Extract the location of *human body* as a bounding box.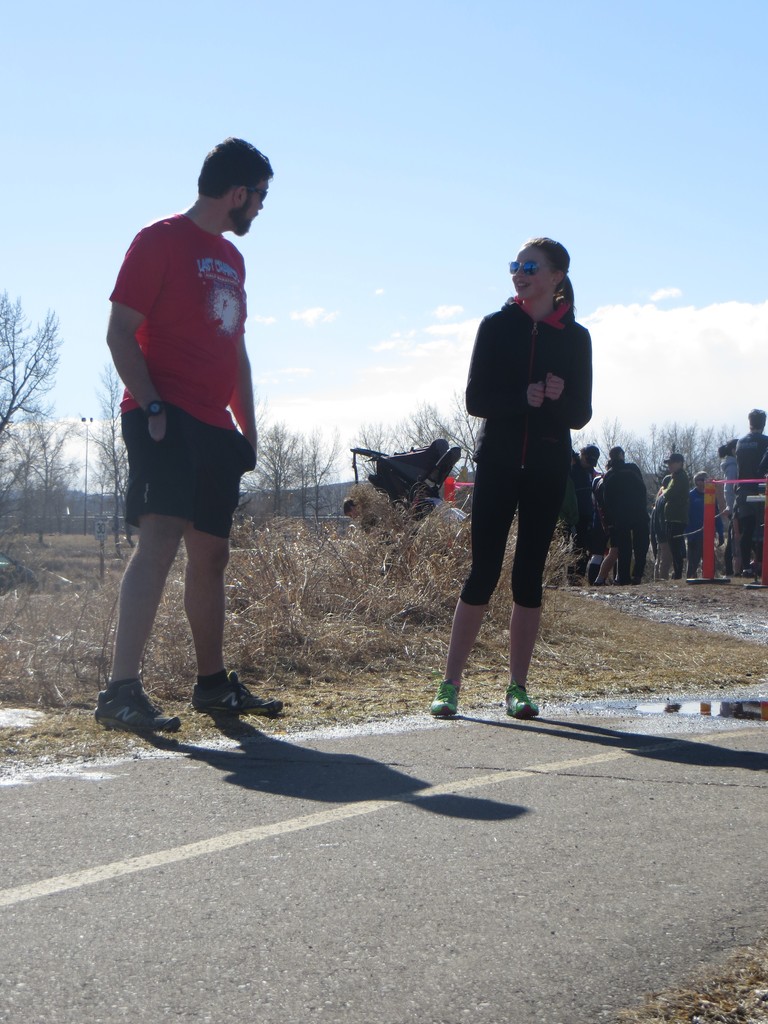
(719,456,745,568).
